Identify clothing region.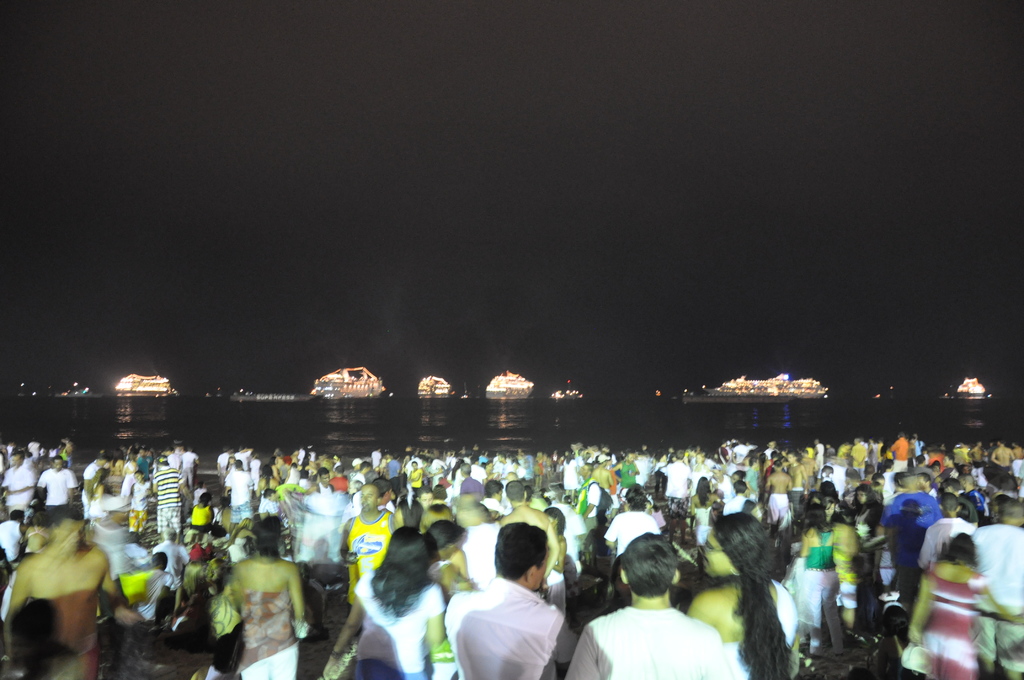
Region: box=[666, 459, 689, 508].
